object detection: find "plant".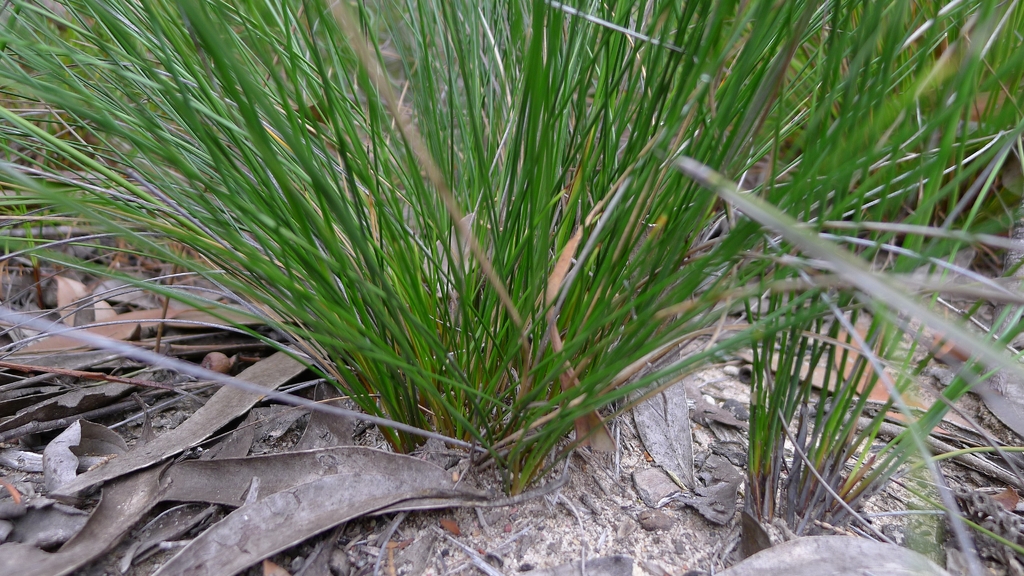
[x1=0, y1=0, x2=1023, y2=500].
